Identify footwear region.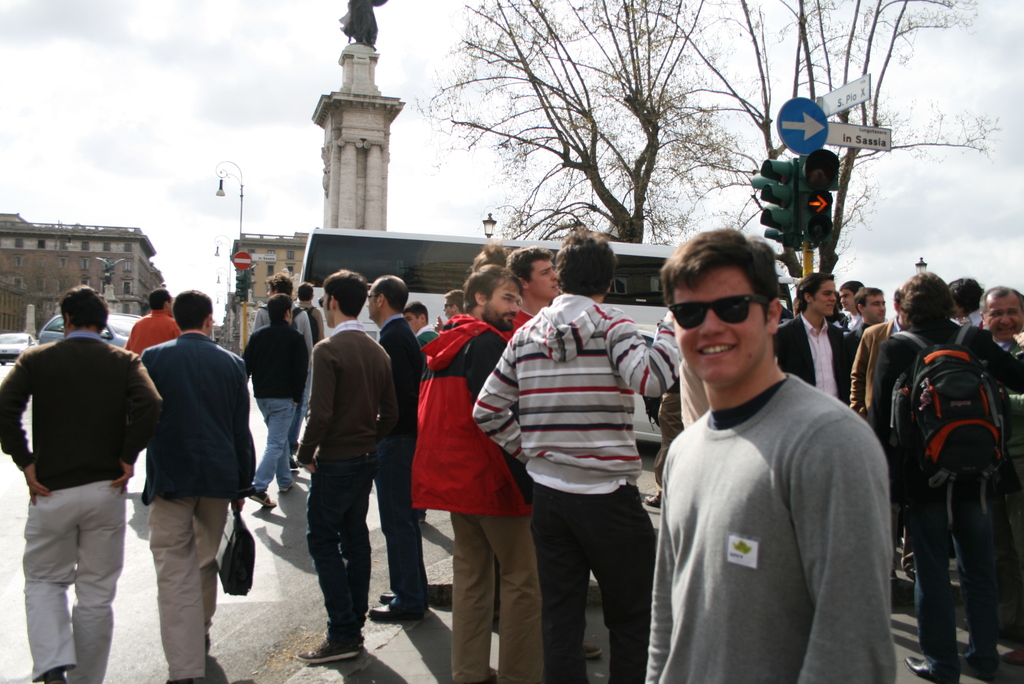
Region: [580,642,600,665].
